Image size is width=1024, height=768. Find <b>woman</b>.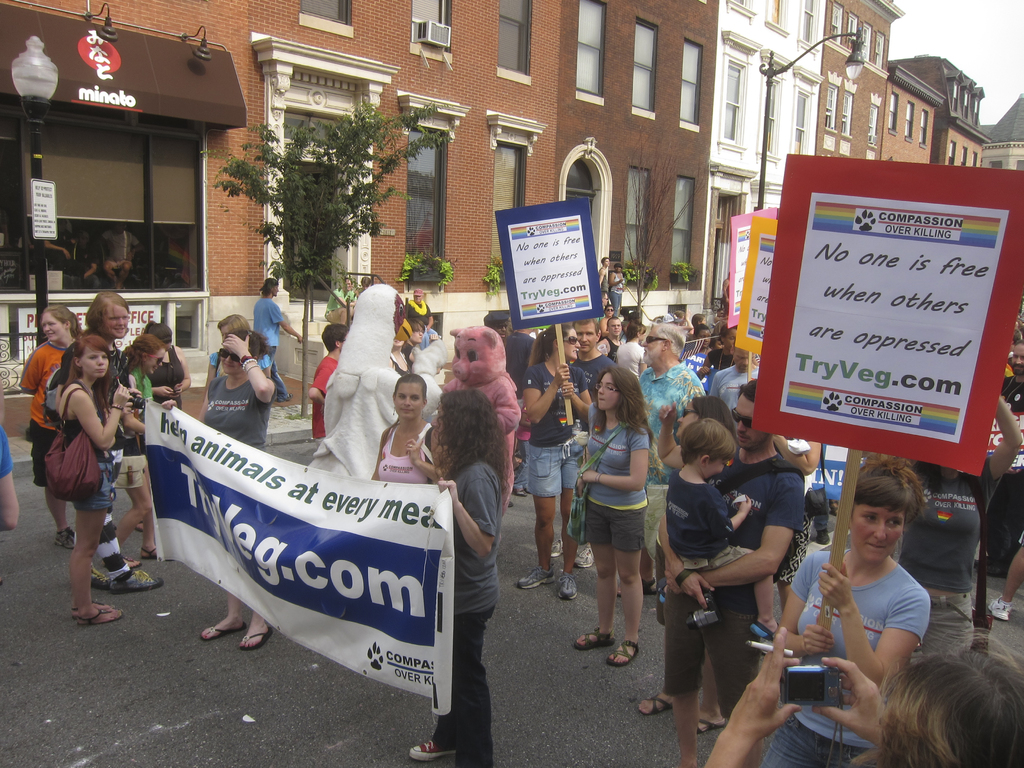
(x1=366, y1=372, x2=433, y2=486).
